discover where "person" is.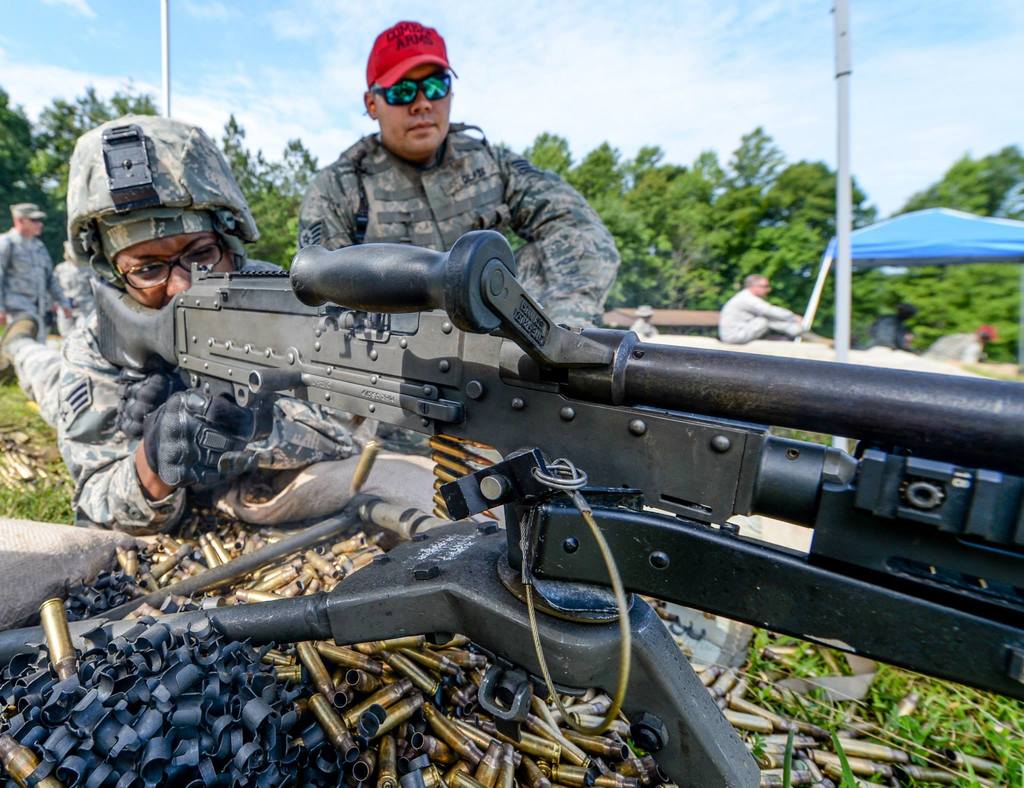
Discovered at 0 204 56 382.
